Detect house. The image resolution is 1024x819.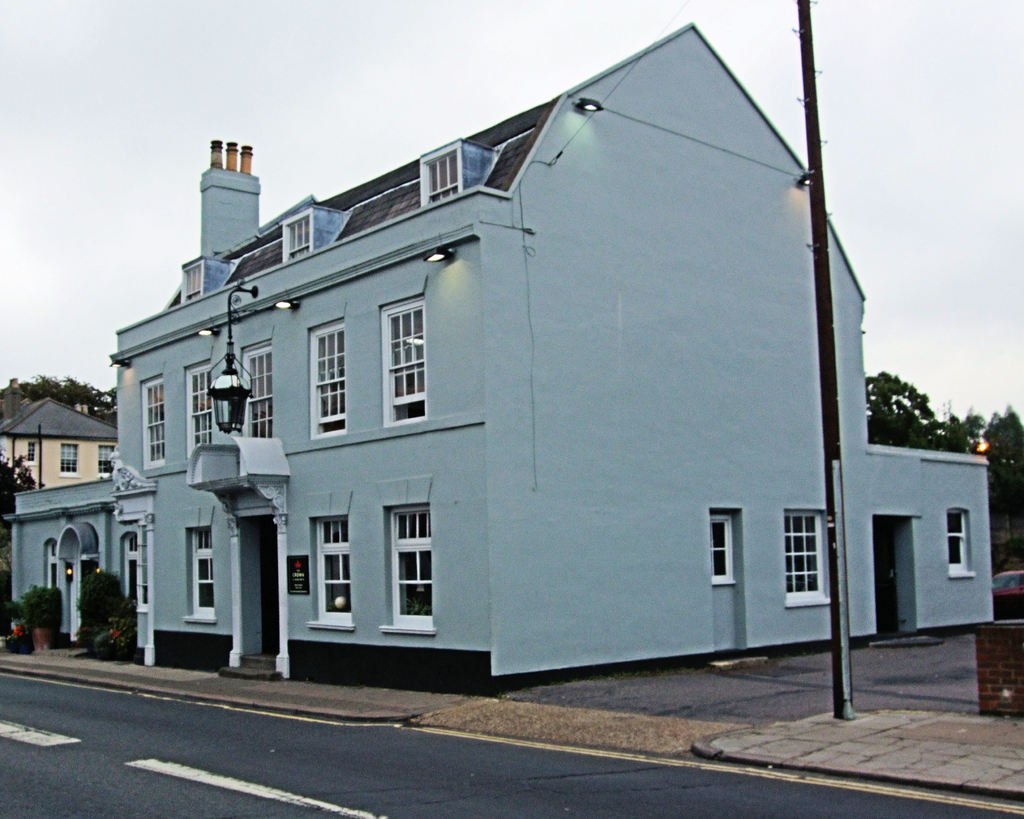
BBox(0, 366, 92, 487).
